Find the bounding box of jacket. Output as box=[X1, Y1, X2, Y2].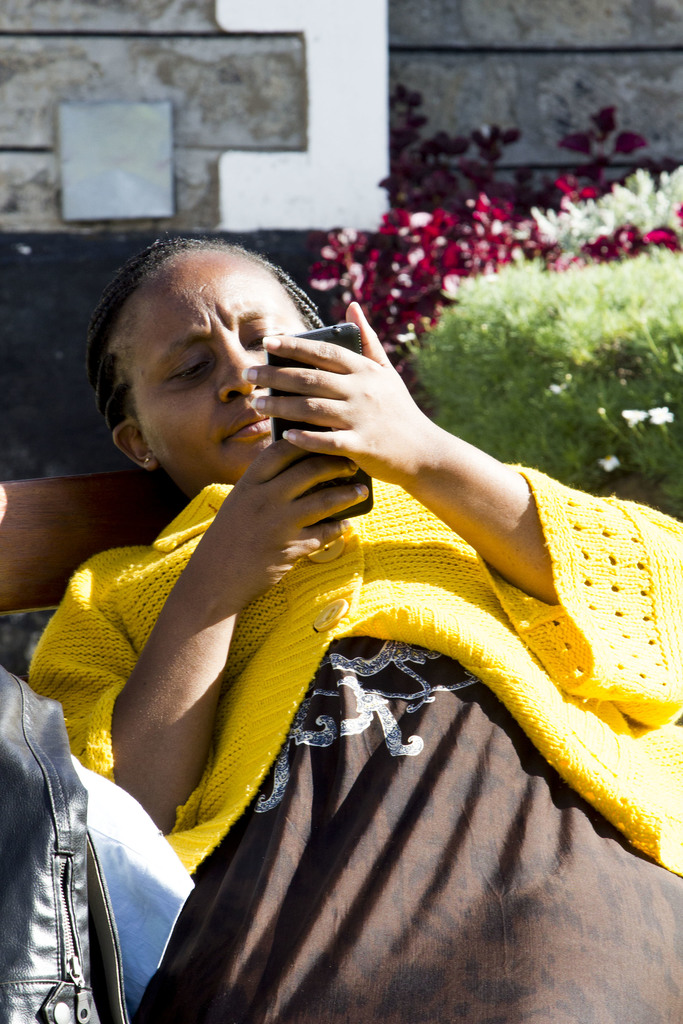
box=[6, 476, 682, 902].
